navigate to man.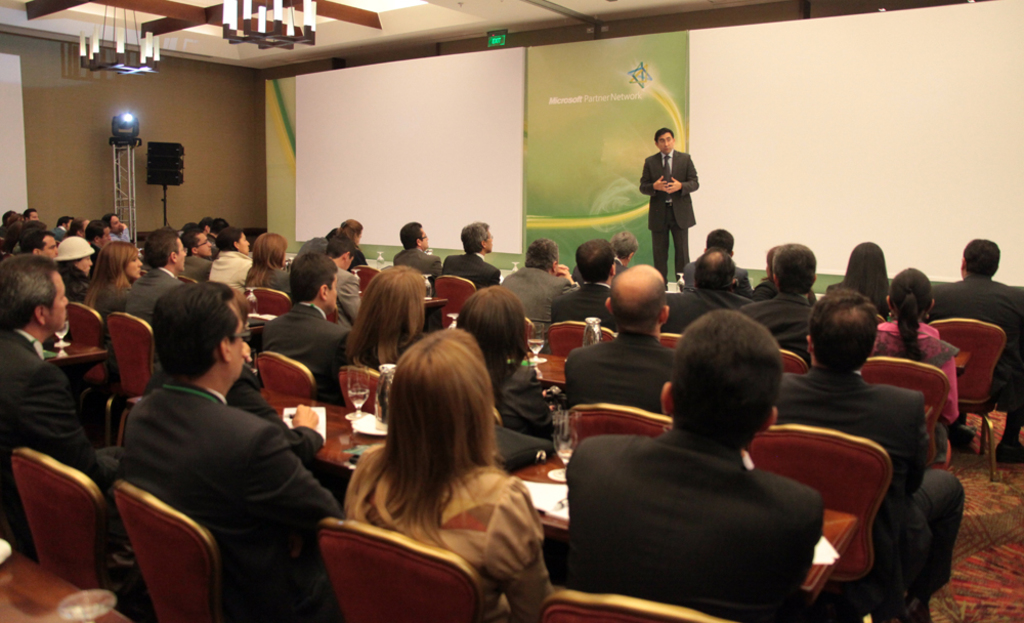
Navigation target: <bbox>391, 221, 441, 279</bbox>.
